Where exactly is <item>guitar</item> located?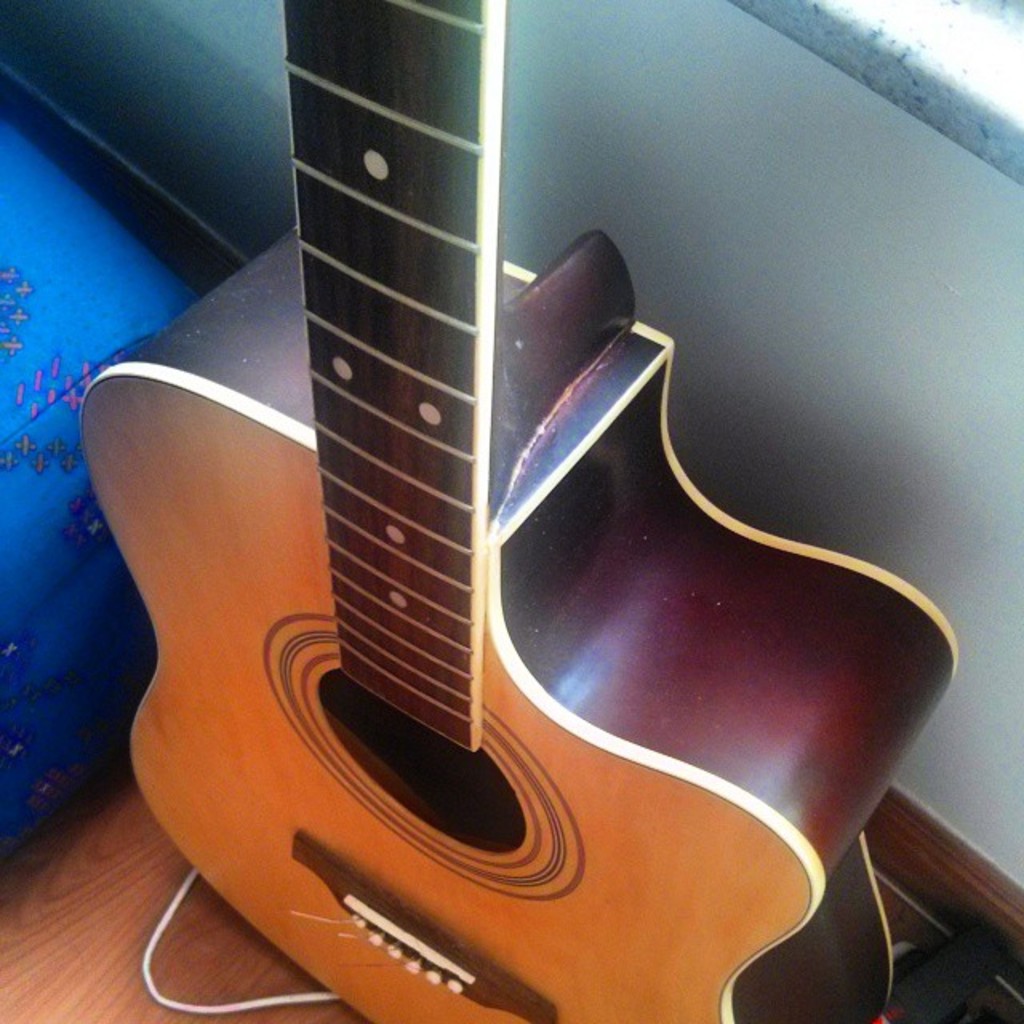
Its bounding box is detection(78, 0, 966, 1022).
